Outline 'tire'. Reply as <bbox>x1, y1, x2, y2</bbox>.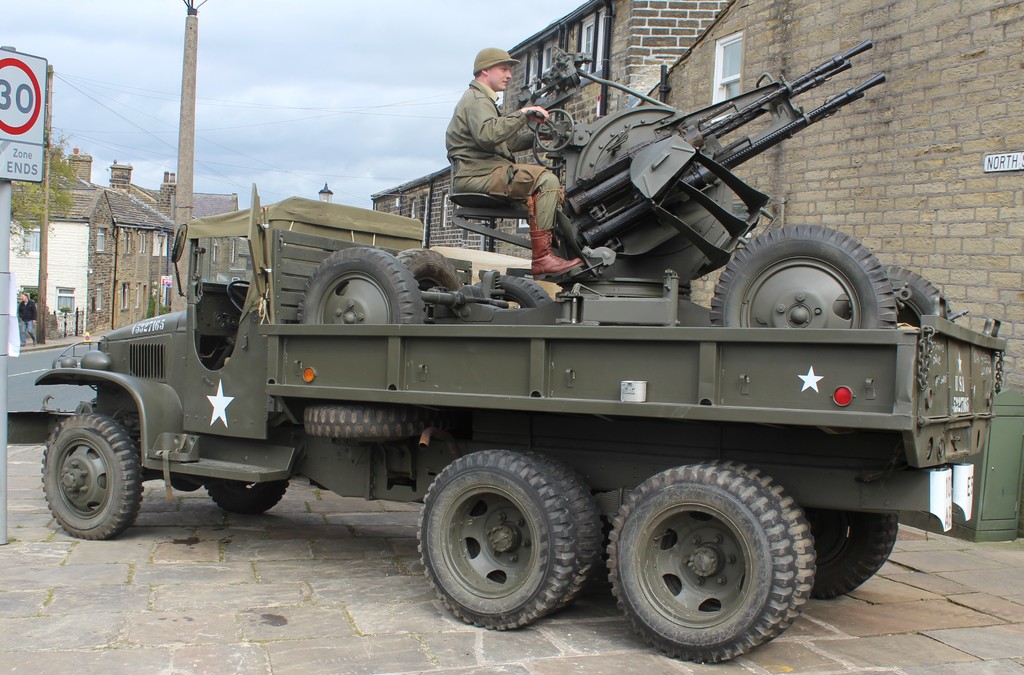
<bbox>301, 402, 451, 444</bbox>.
